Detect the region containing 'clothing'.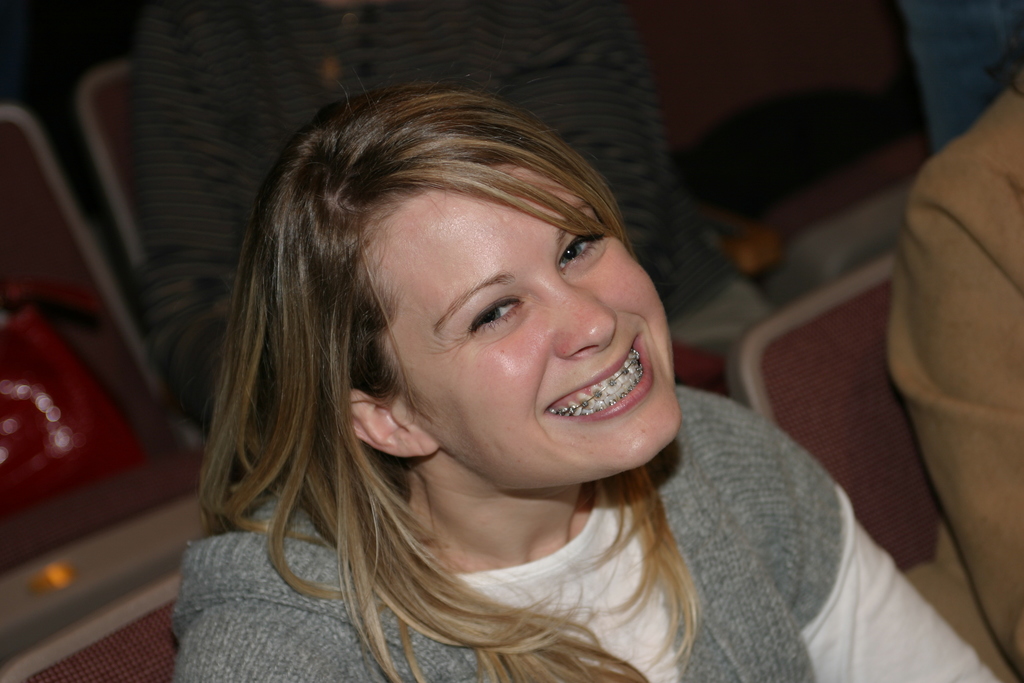
rect(172, 384, 1003, 682).
